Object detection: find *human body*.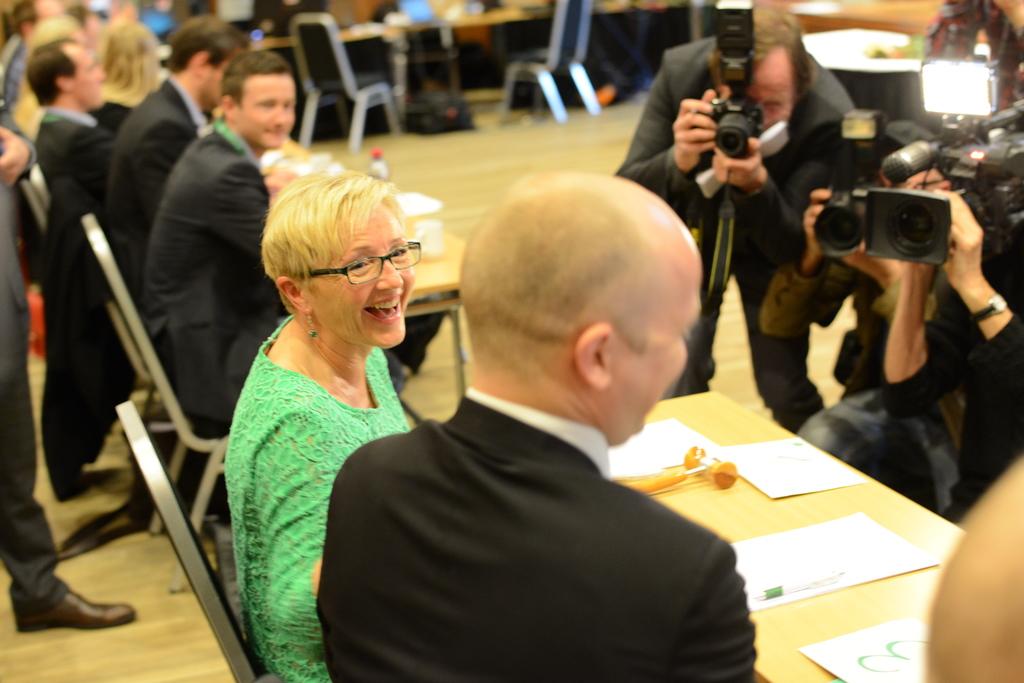
205:136:447:682.
